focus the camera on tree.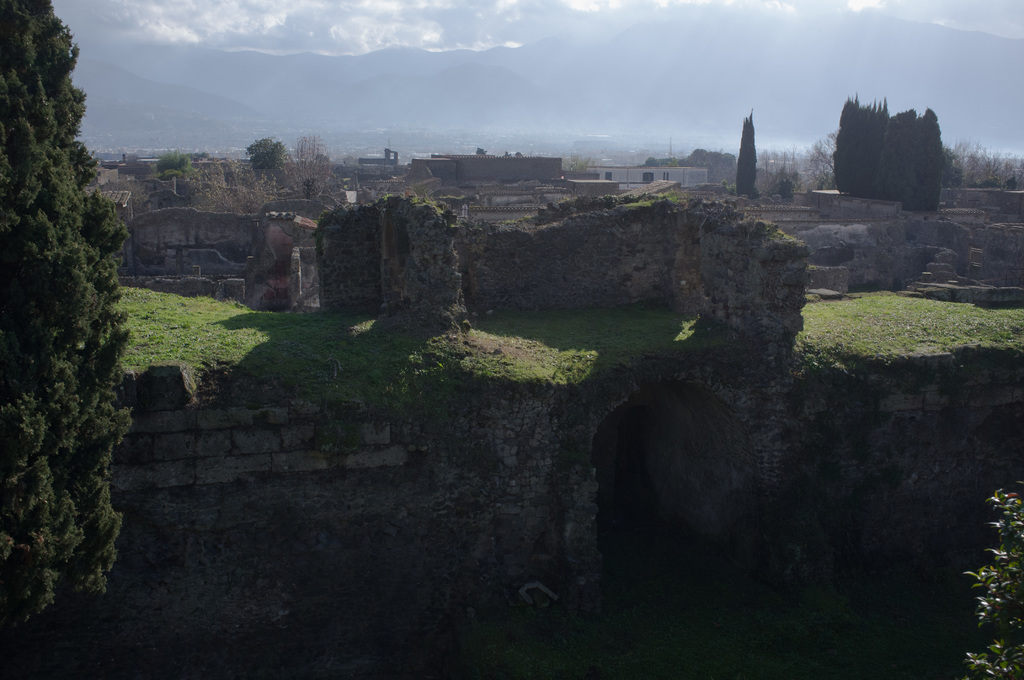
Focus region: crop(729, 107, 757, 203).
